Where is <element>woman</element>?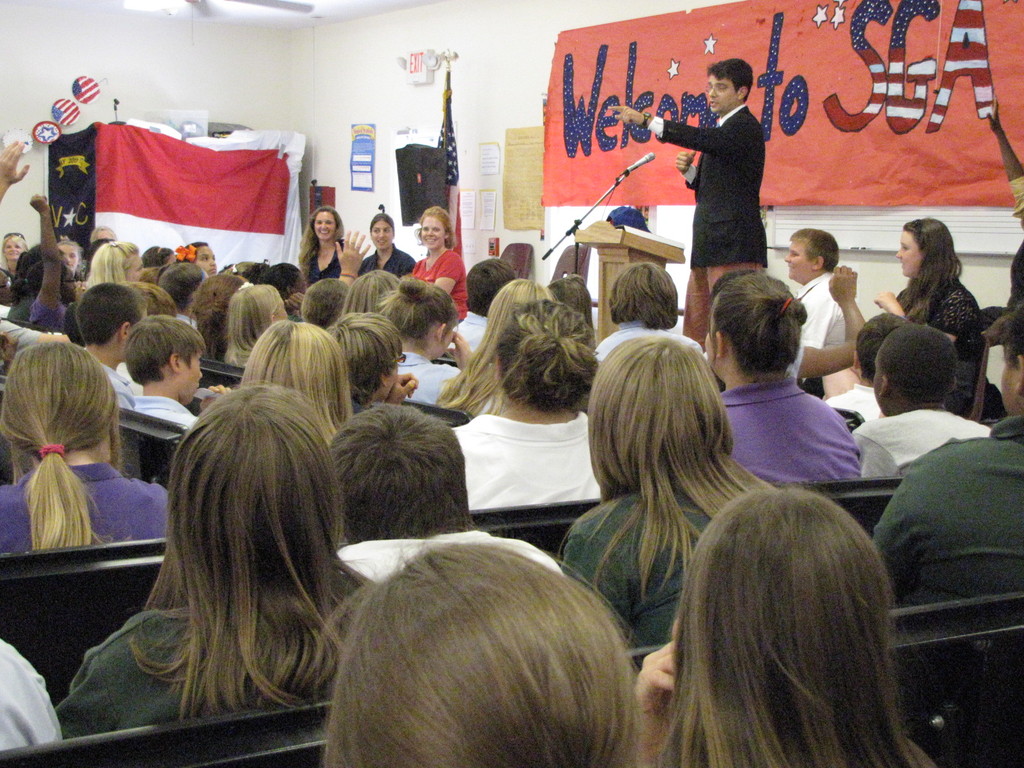
<bbox>25, 196, 80, 336</bbox>.
